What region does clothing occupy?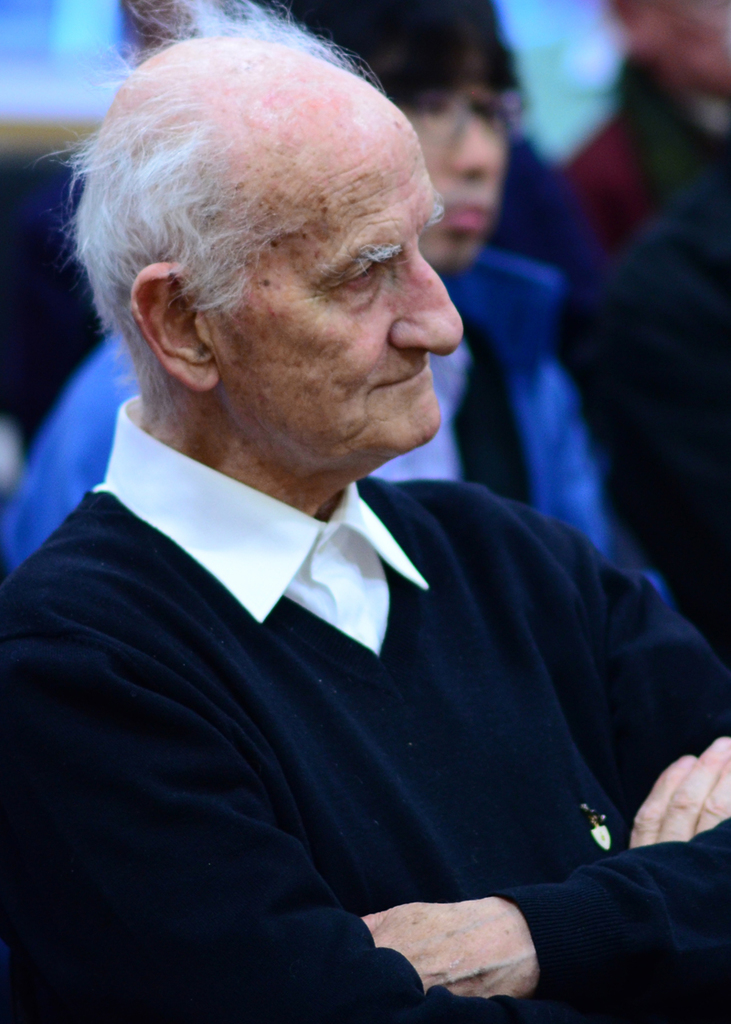
(left=549, top=158, right=726, bottom=645).
